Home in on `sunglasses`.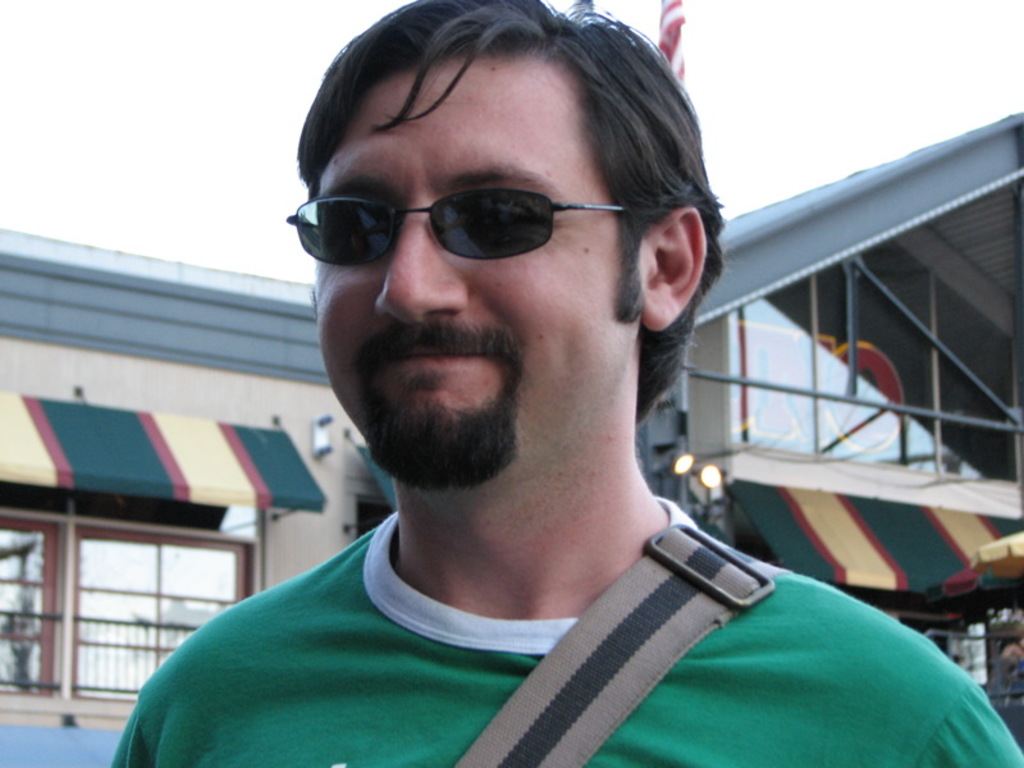
Homed in at [x1=285, y1=187, x2=628, y2=266].
